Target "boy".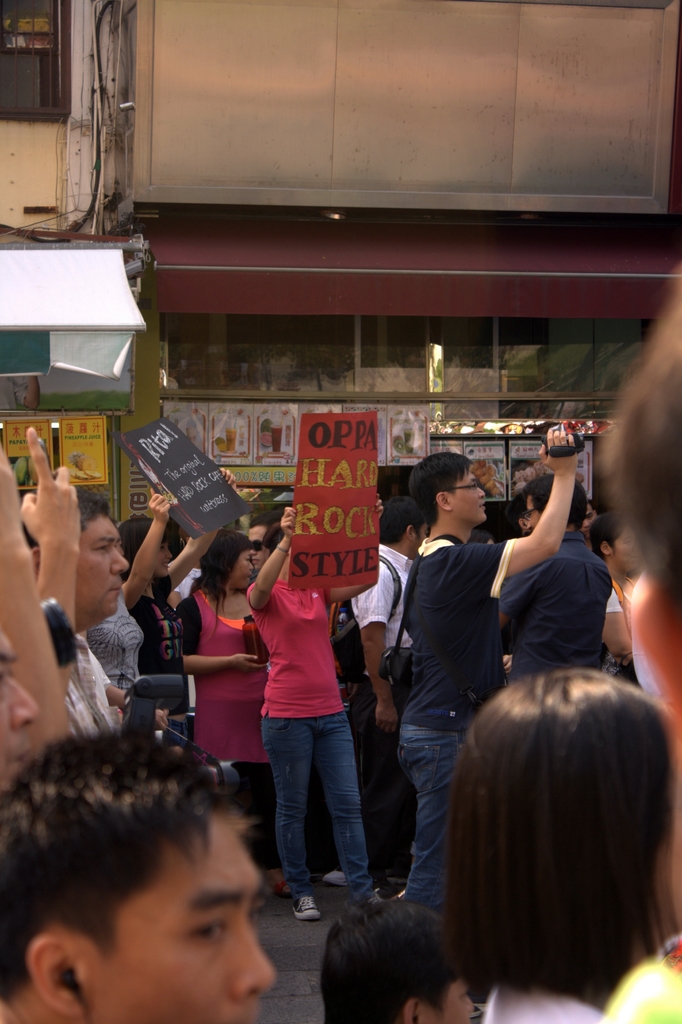
Target region: [left=499, top=476, right=615, bottom=691].
